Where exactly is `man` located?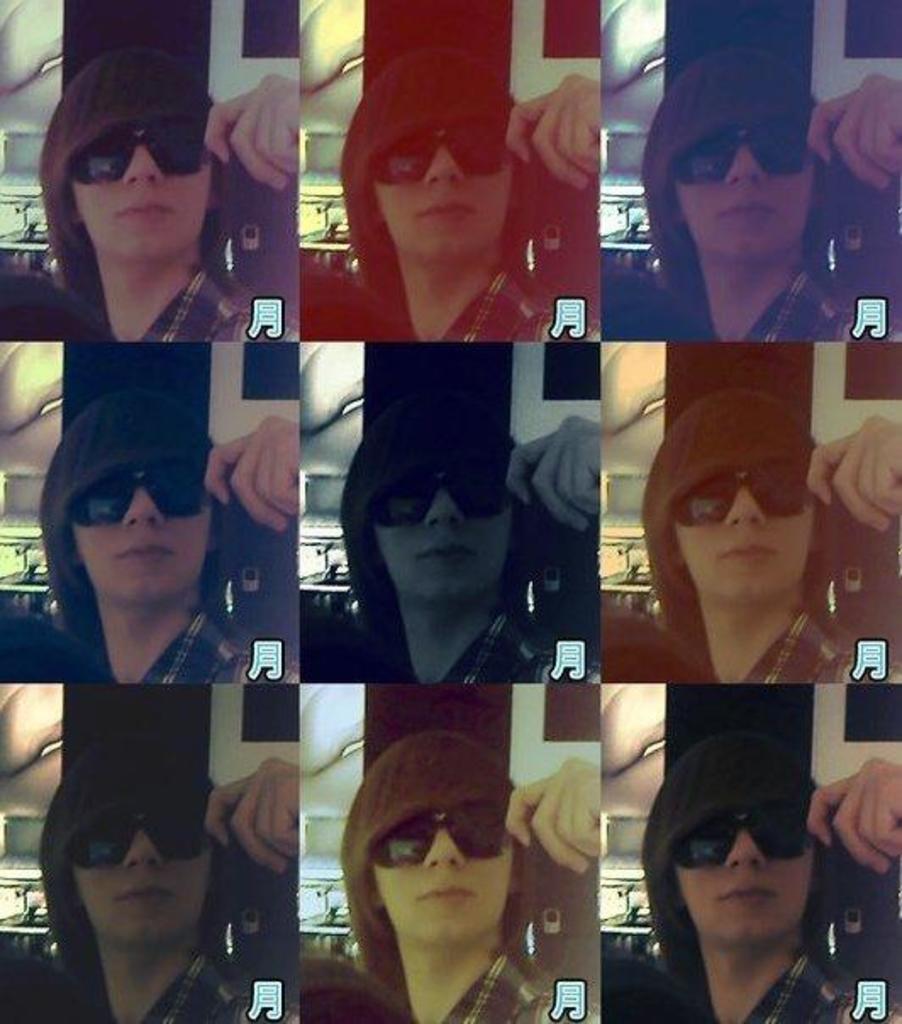
Its bounding box is BBox(641, 734, 900, 1022).
